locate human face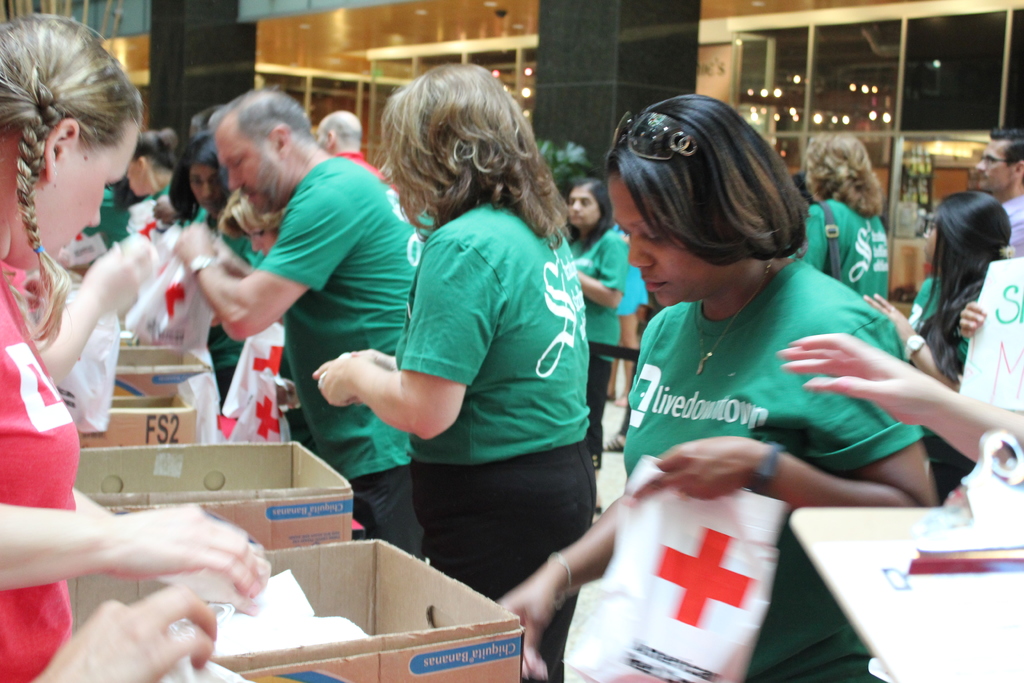
{"left": 218, "top": 107, "right": 286, "bottom": 215}
